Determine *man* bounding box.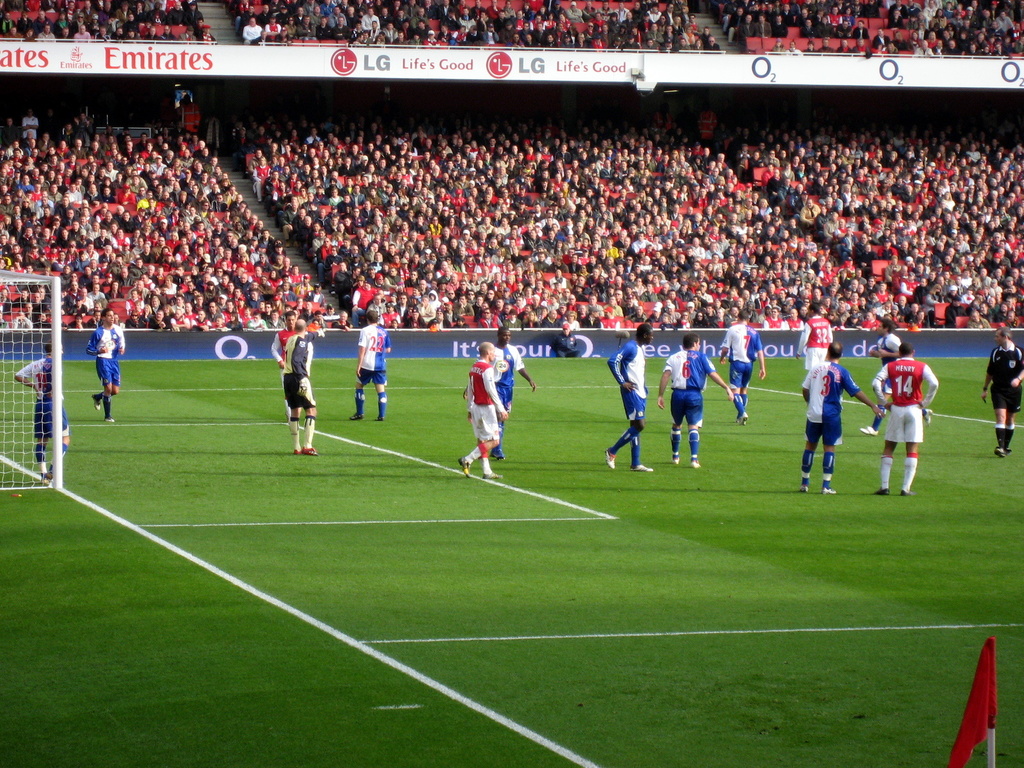
Determined: detection(267, 169, 276, 204).
